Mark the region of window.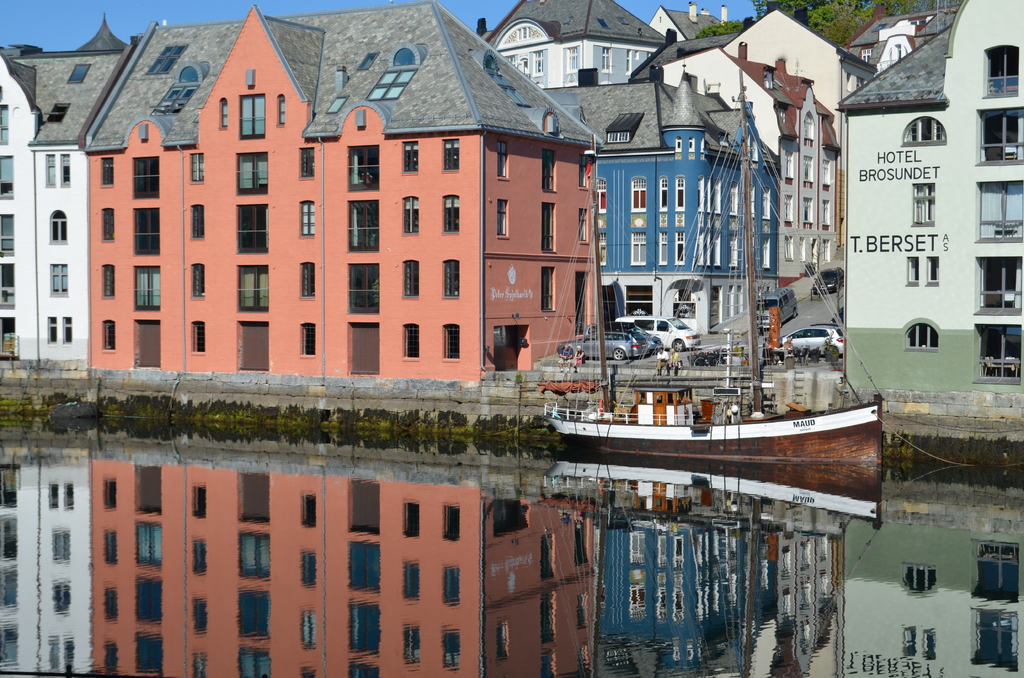
Region: BBox(906, 259, 917, 287).
